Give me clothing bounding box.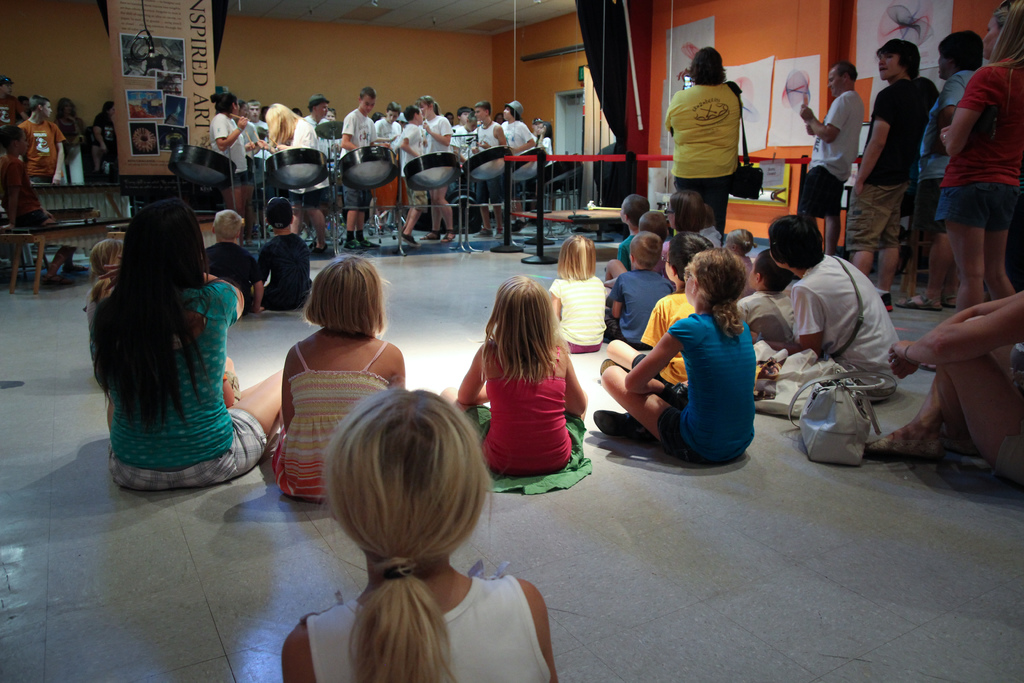
(915, 65, 973, 236).
